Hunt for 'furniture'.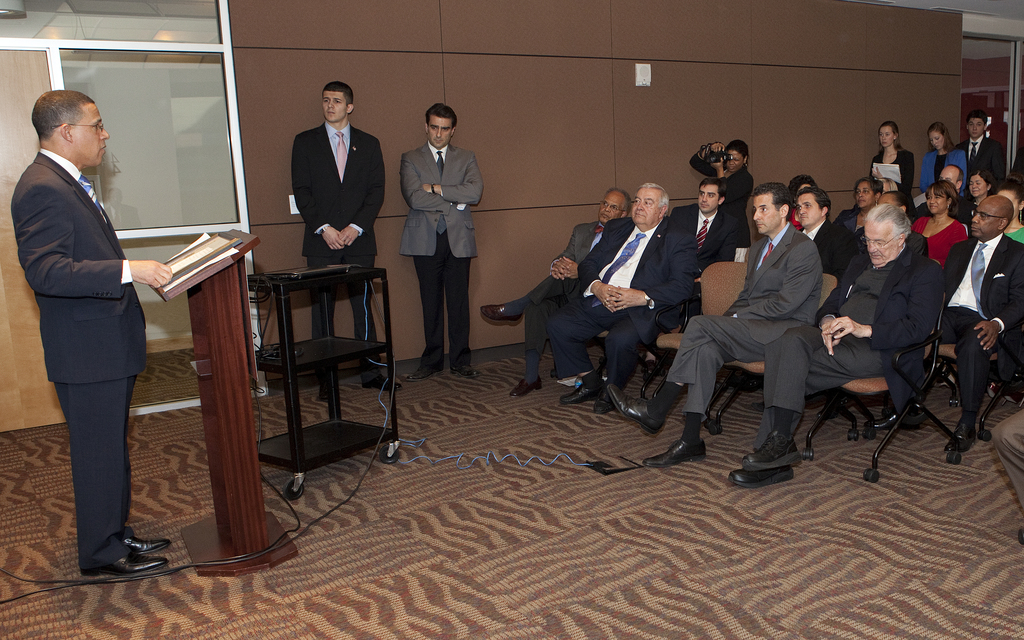
Hunted down at (left=246, top=259, right=399, bottom=479).
